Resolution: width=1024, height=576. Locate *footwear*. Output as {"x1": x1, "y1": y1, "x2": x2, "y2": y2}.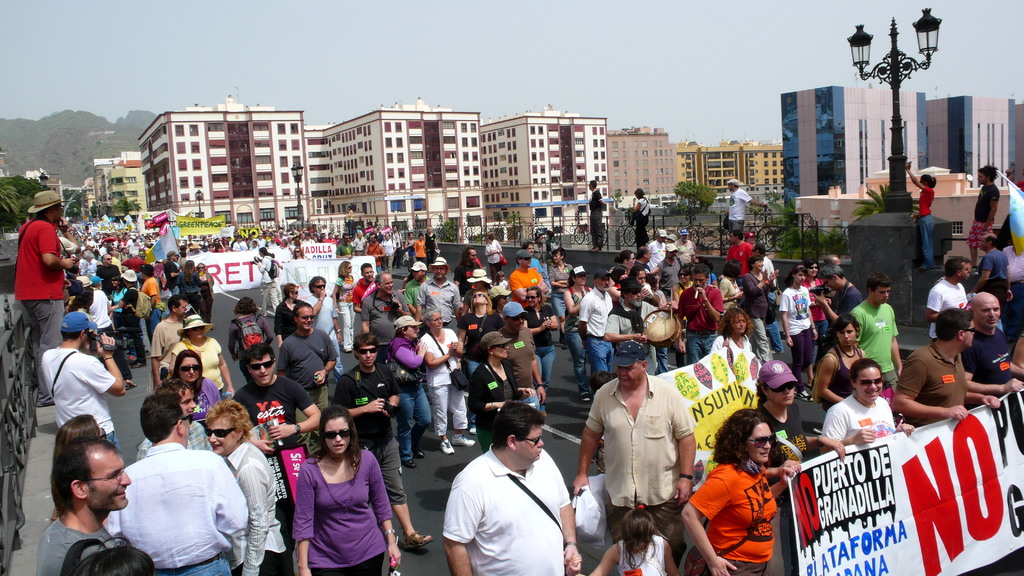
{"x1": 397, "y1": 457, "x2": 414, "y2": 470}.
